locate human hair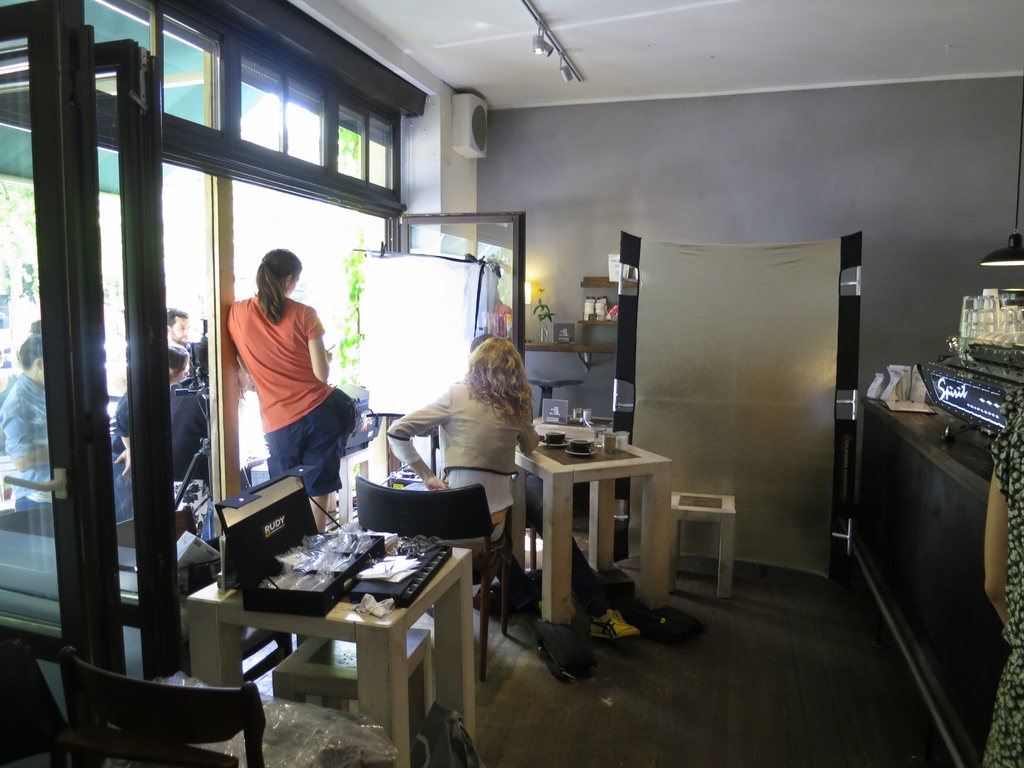
451:333:527:426
